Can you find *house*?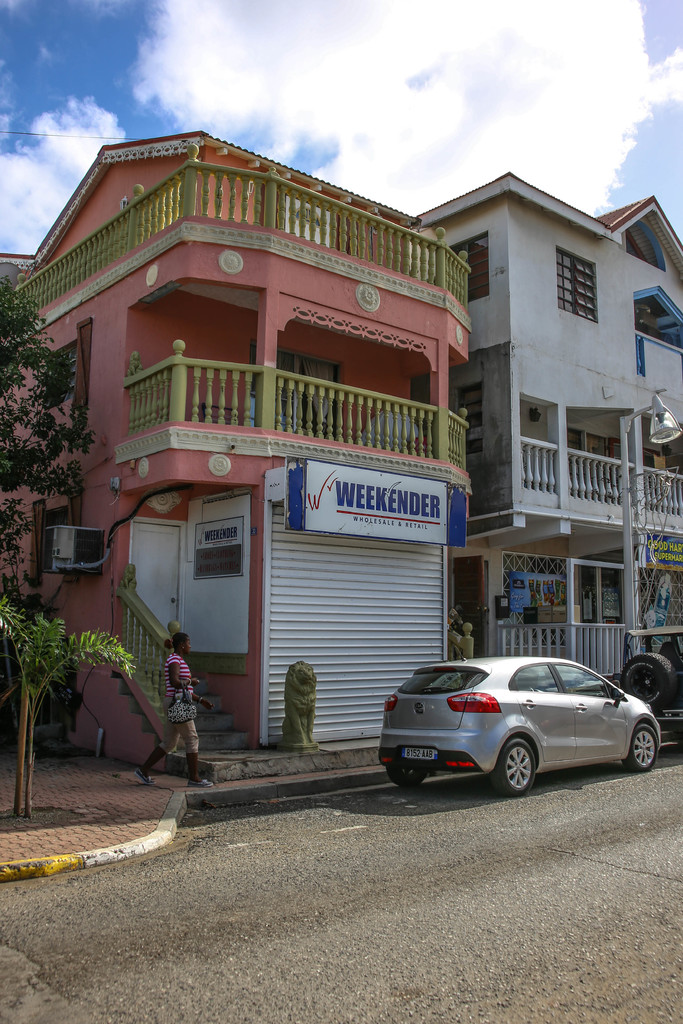
Yes, bounding box: 447:173:682:794.
